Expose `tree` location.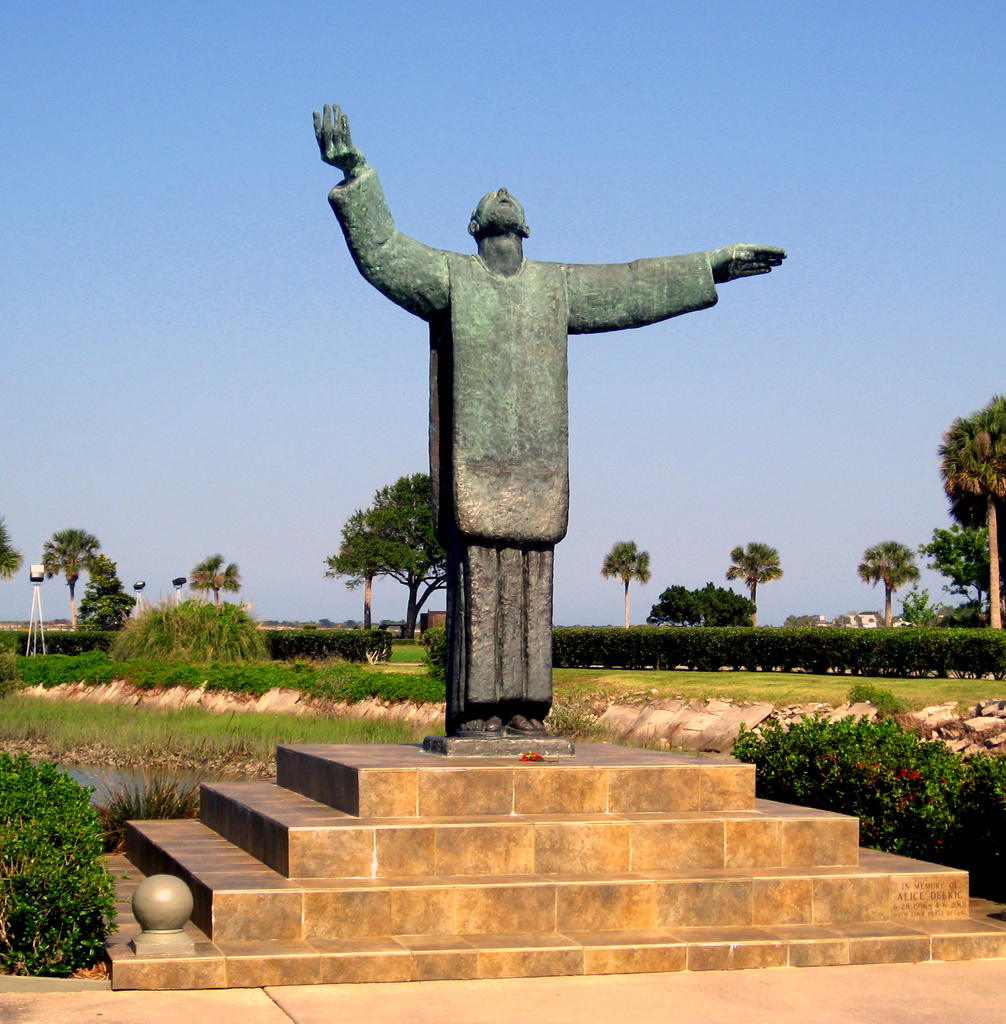
Exposed at (0, 520, 18, 575).
